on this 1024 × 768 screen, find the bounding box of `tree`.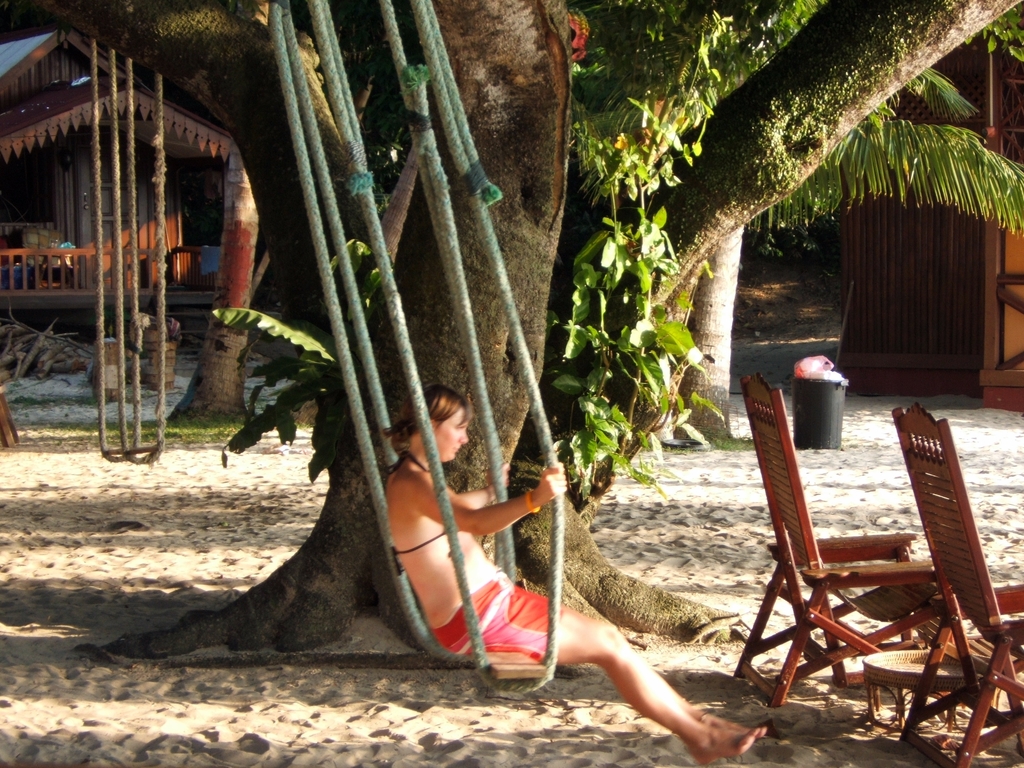
Bounding box: select_region(17, 0, 957, 701).
